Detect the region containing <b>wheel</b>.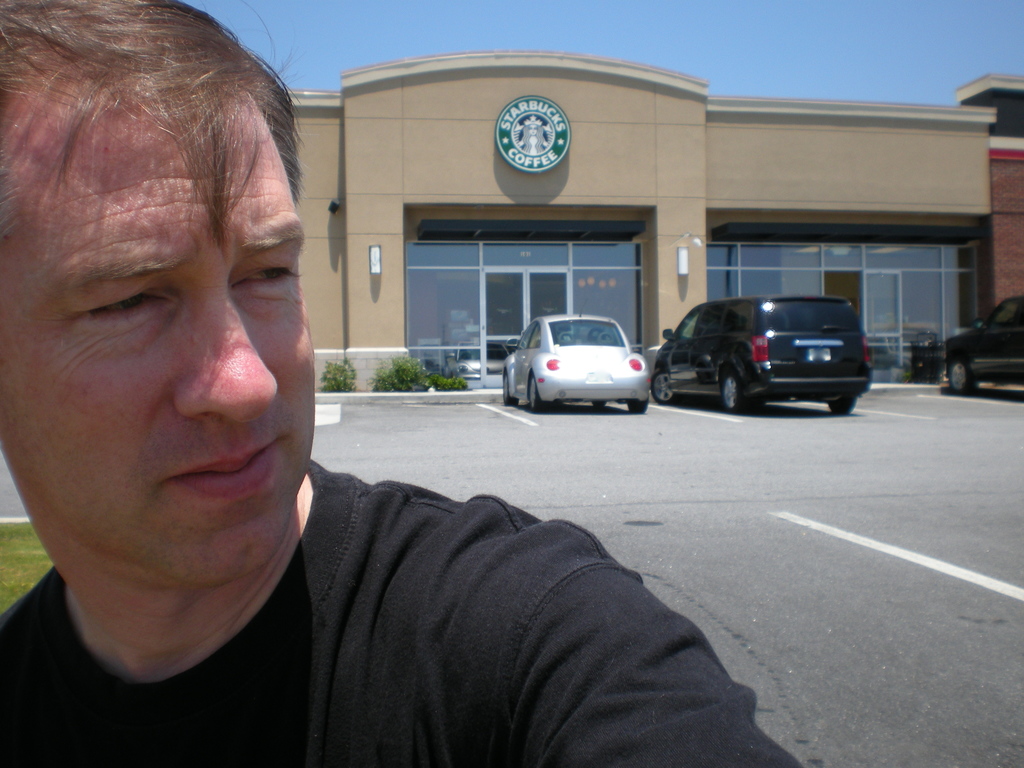
[left=649, top=372, right=681, bottom=406].
